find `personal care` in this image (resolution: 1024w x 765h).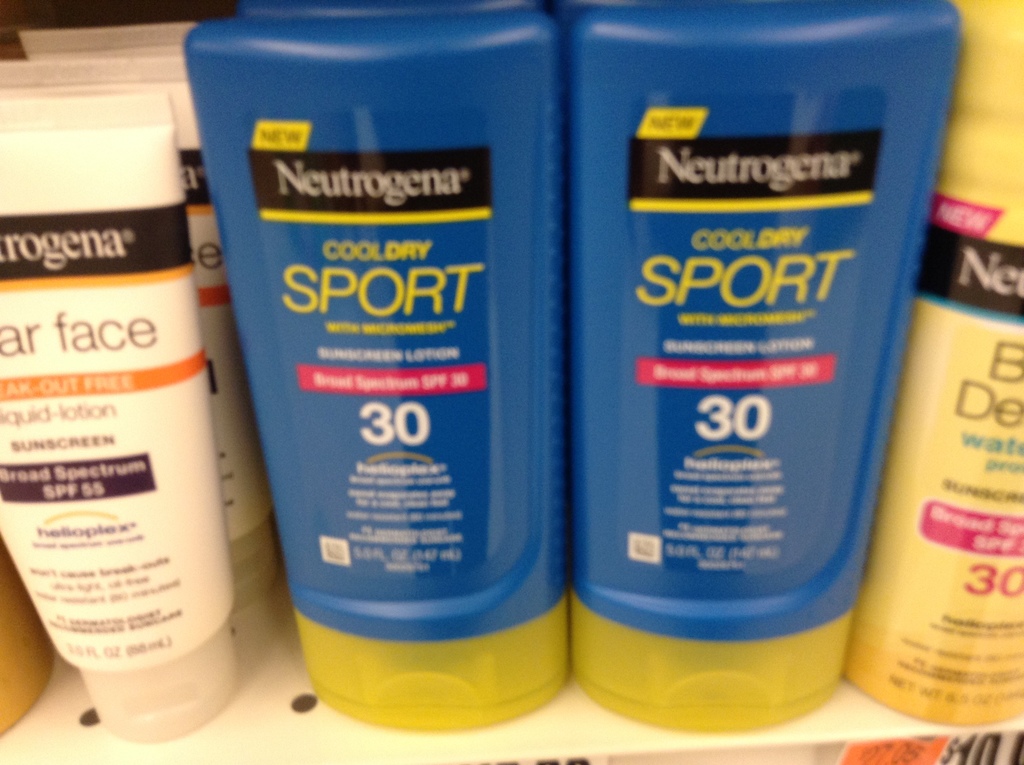
pyautogui.locateOnScreen(851, 0, 1023, 729).
